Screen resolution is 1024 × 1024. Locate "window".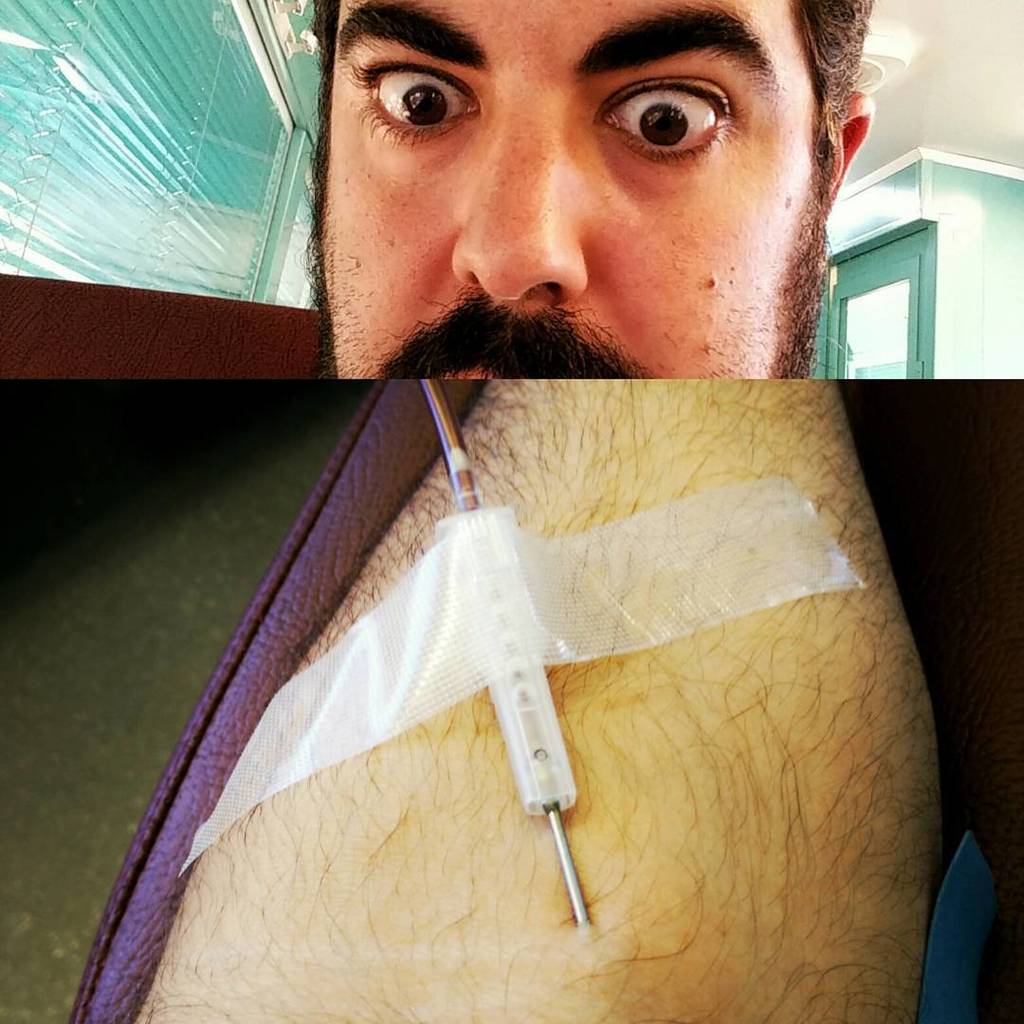
810,210,941,400.
